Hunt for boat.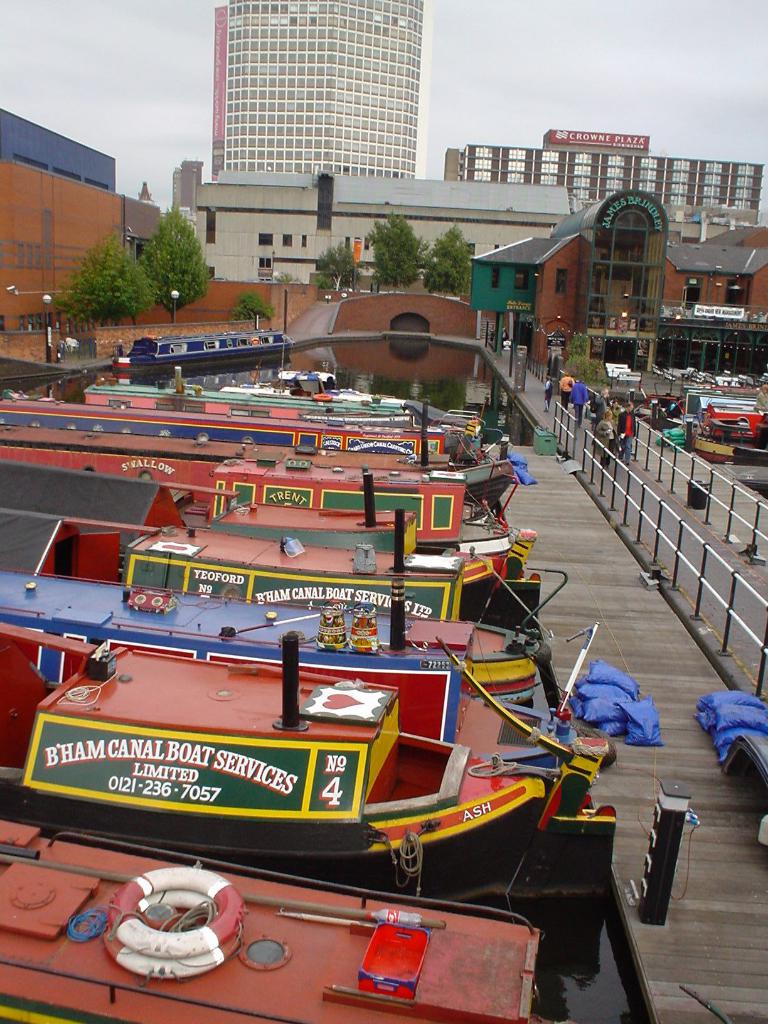
Hunted down at box=[0, 395, 516, 556].
